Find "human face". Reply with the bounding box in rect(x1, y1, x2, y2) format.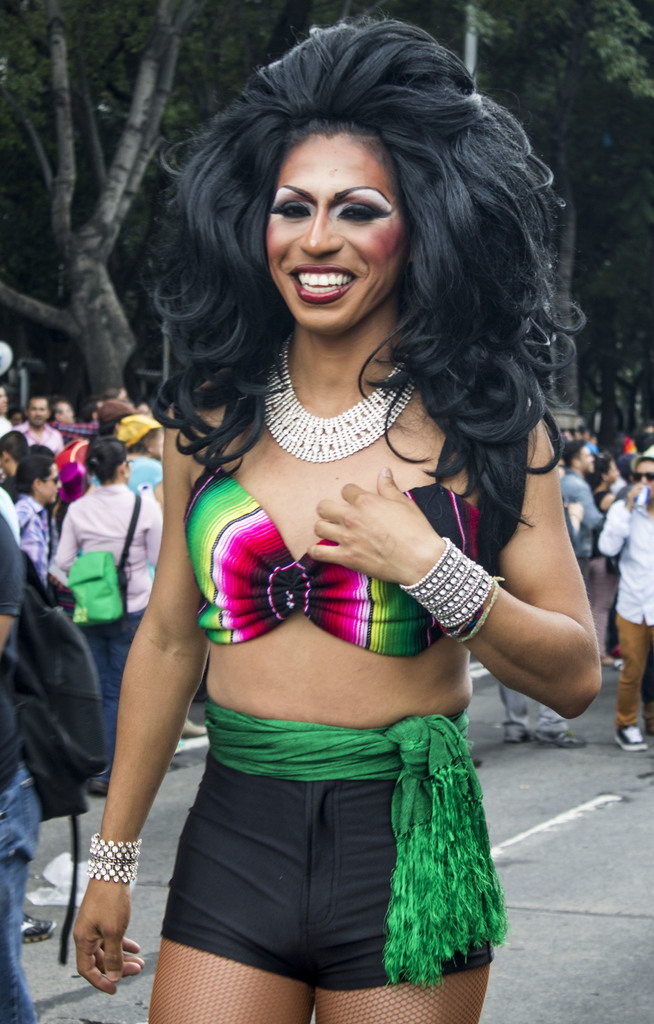
rect(267, 111, 403, 326).
